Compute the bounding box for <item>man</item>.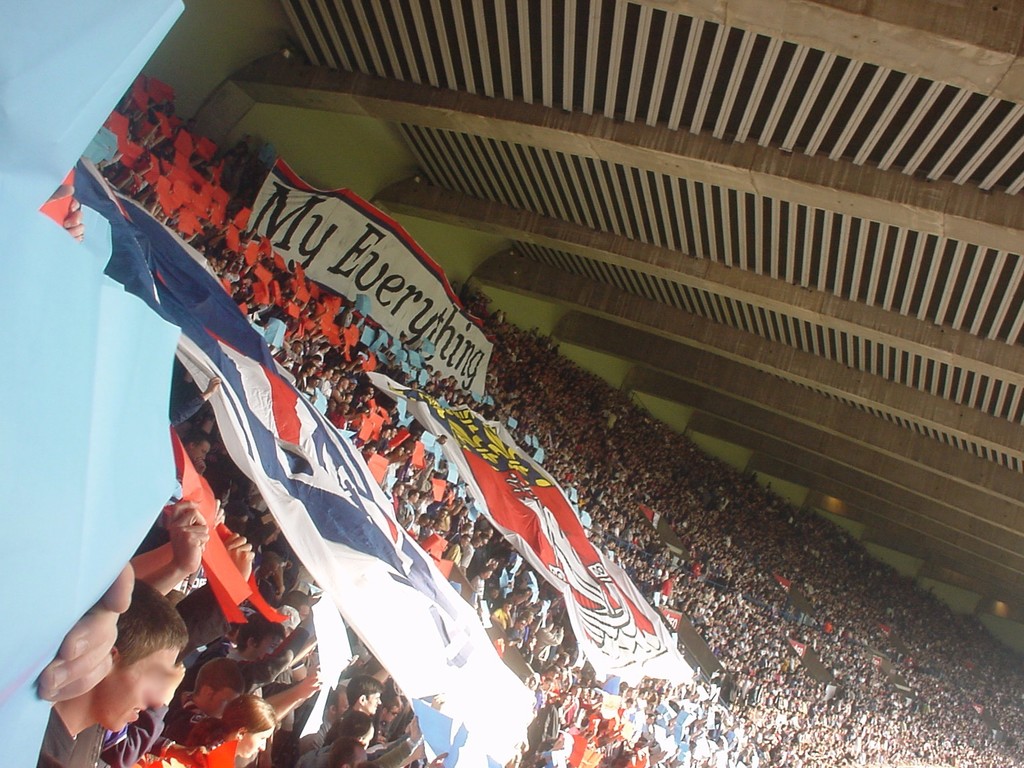
<bbox>396, 332, 410, 348</bbox>.
